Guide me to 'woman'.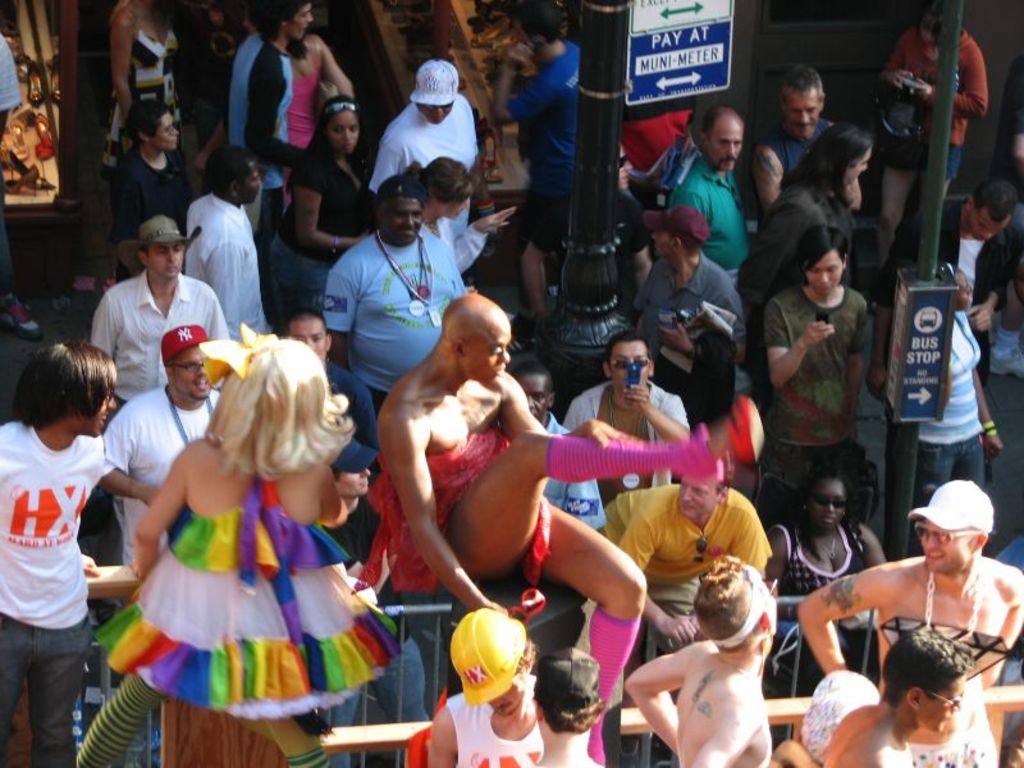
Guidance: locate(109, 100, 198, 276).
